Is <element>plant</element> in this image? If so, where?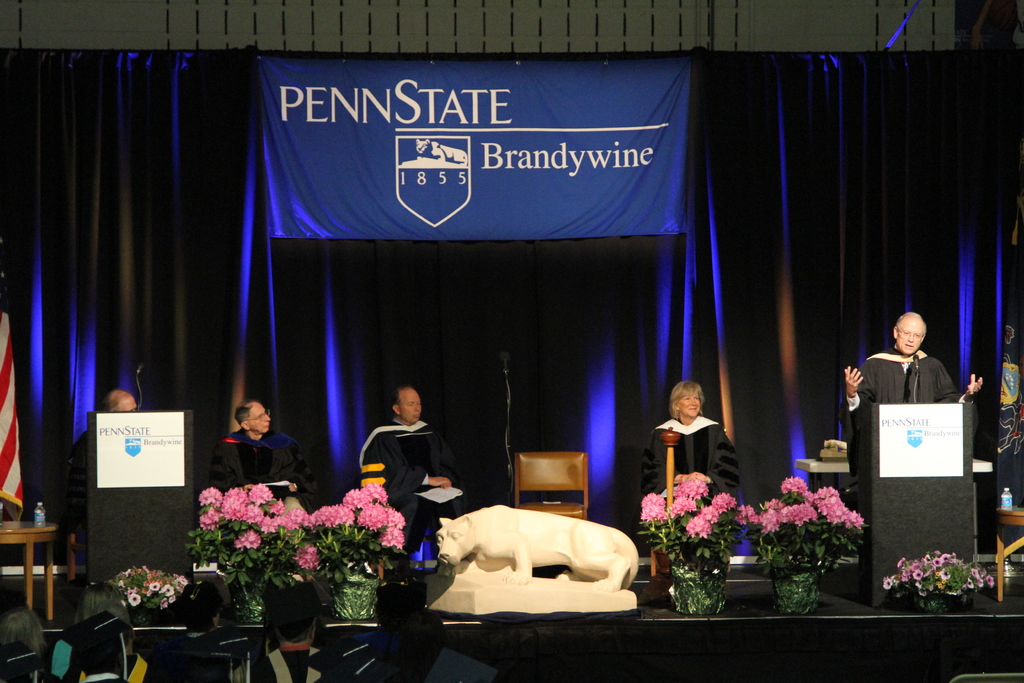
Yes, at box=[300, 484, 406, 597].
